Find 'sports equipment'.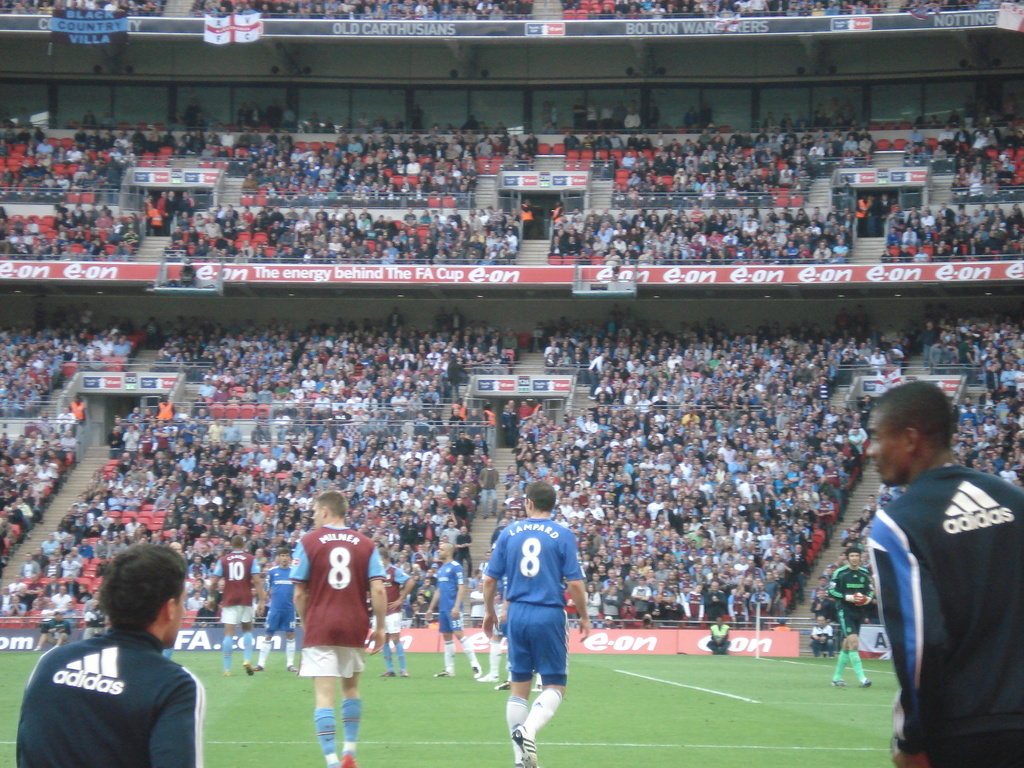
x1=481, y1=515, x2=584, y2=607.
